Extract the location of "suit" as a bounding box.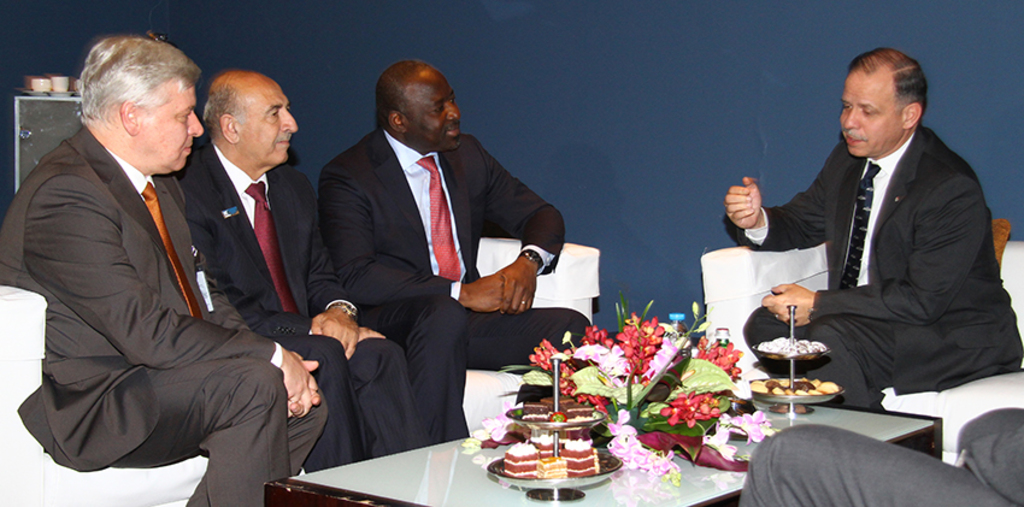
<region>720, 119, 1023, 408</region>.
